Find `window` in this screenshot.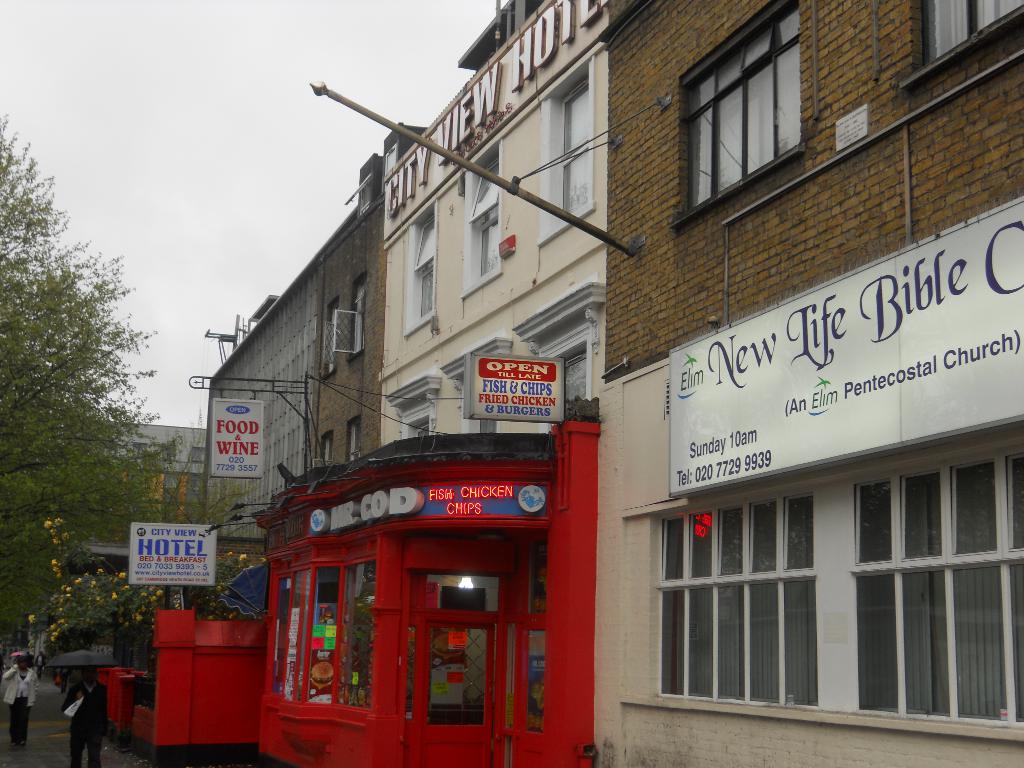
The bounding box for `window` is (382, 376, 444, 440).
